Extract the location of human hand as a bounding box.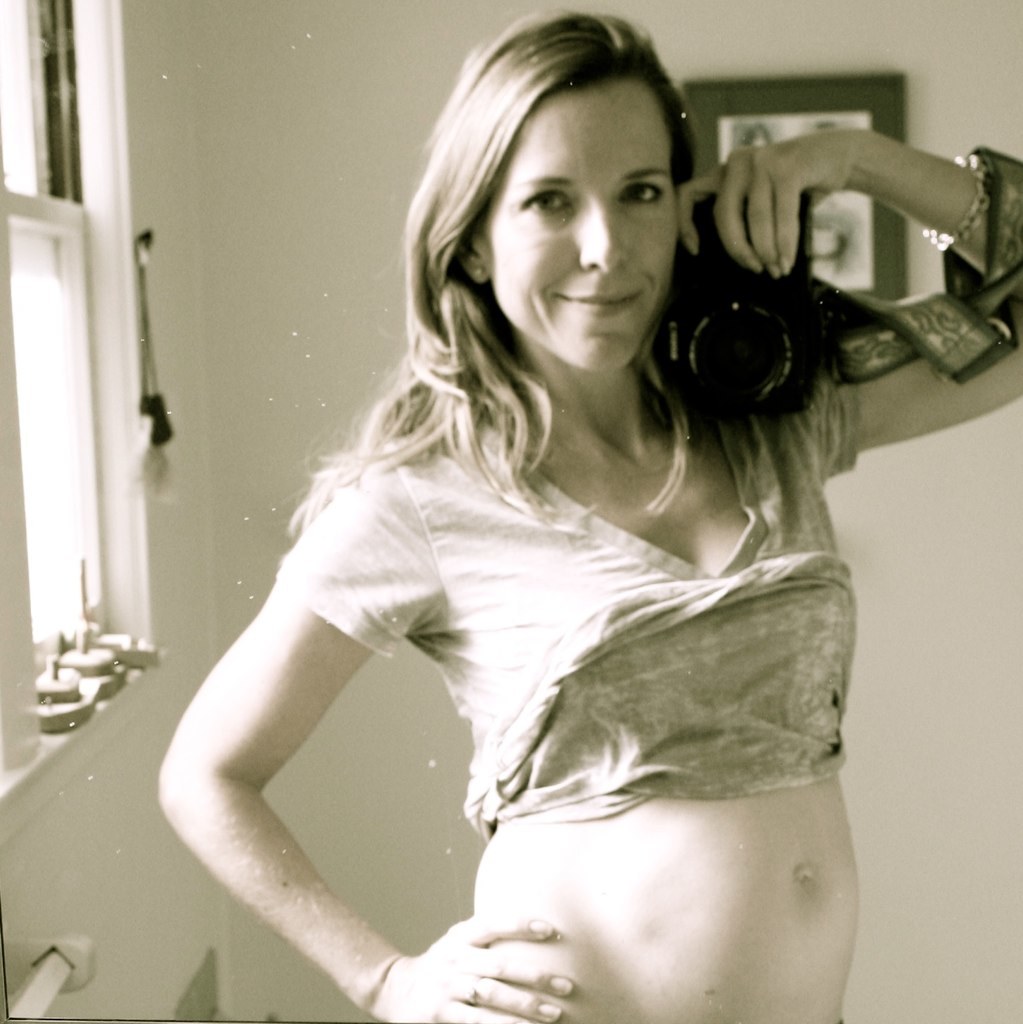
bbox=(731, 125, 888, 276).
